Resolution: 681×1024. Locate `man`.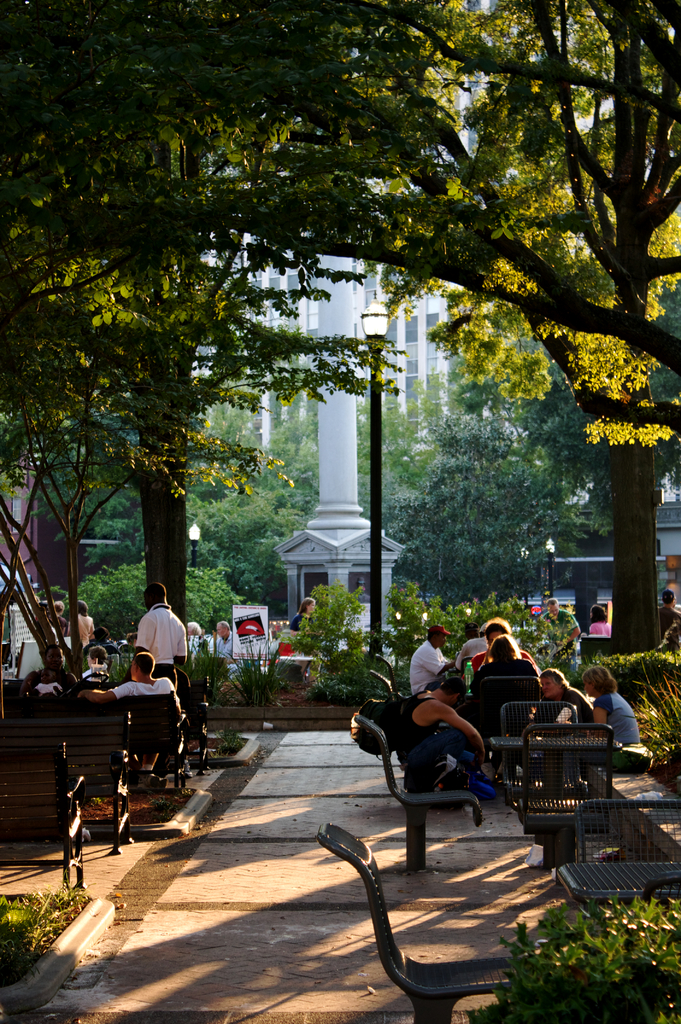
(393,669,484,796).
